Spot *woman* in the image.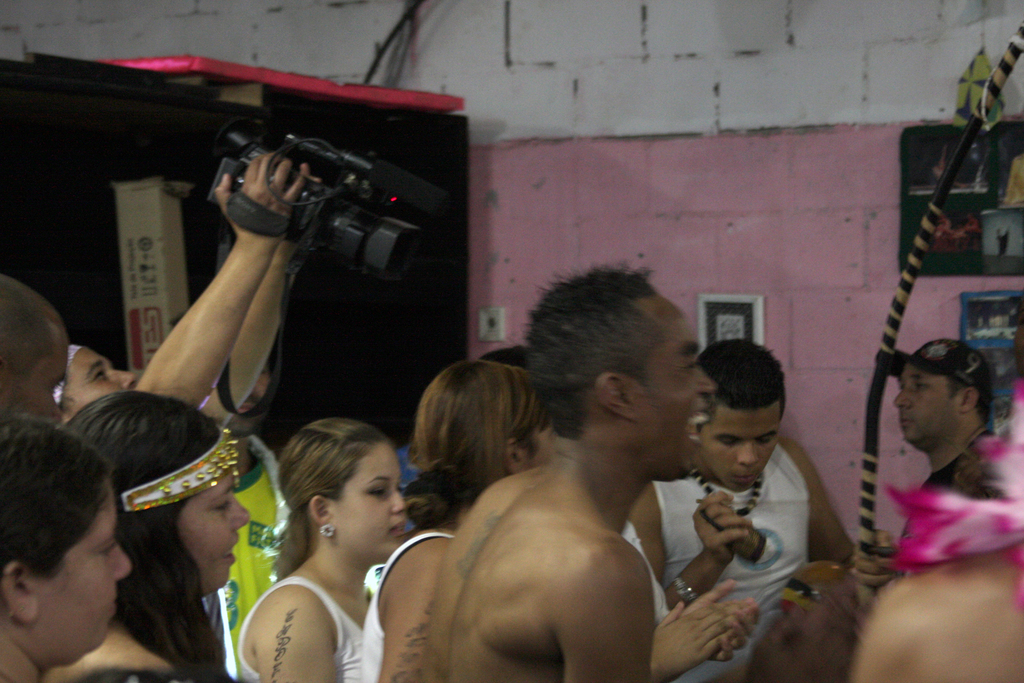
*woman* found at x1=364, y1=361, x2=764, y2=682.
